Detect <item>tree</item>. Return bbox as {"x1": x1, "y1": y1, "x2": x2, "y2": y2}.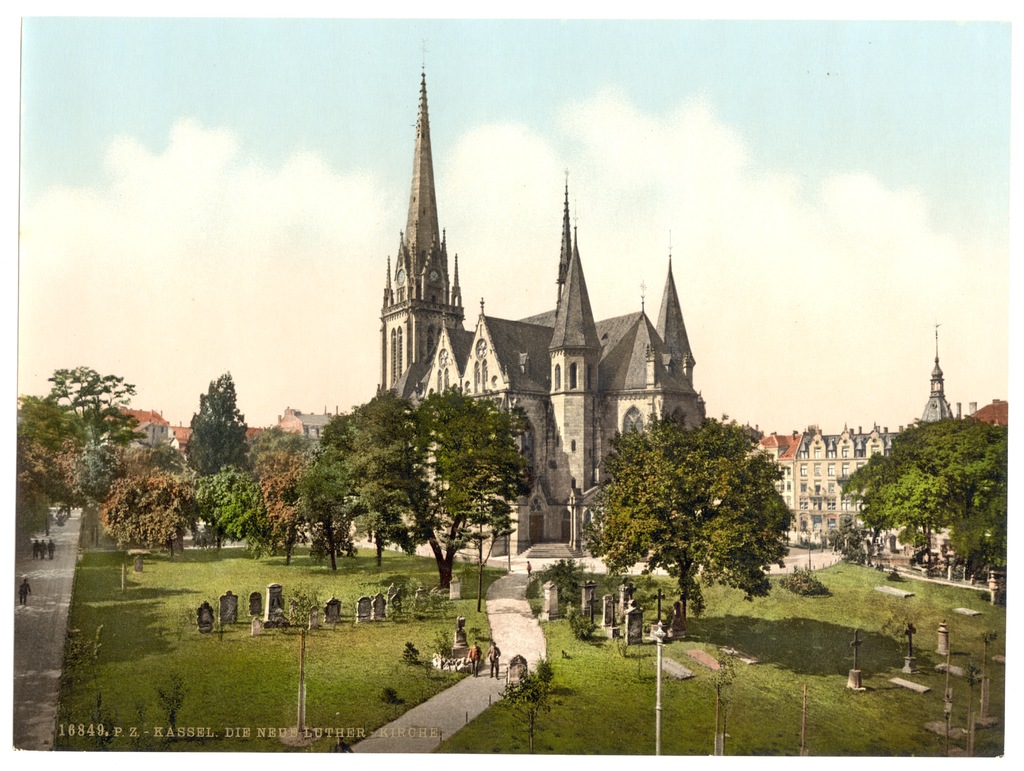
{"x1": 260, "y1": 470, "x2": 296, "y2": 563}.
